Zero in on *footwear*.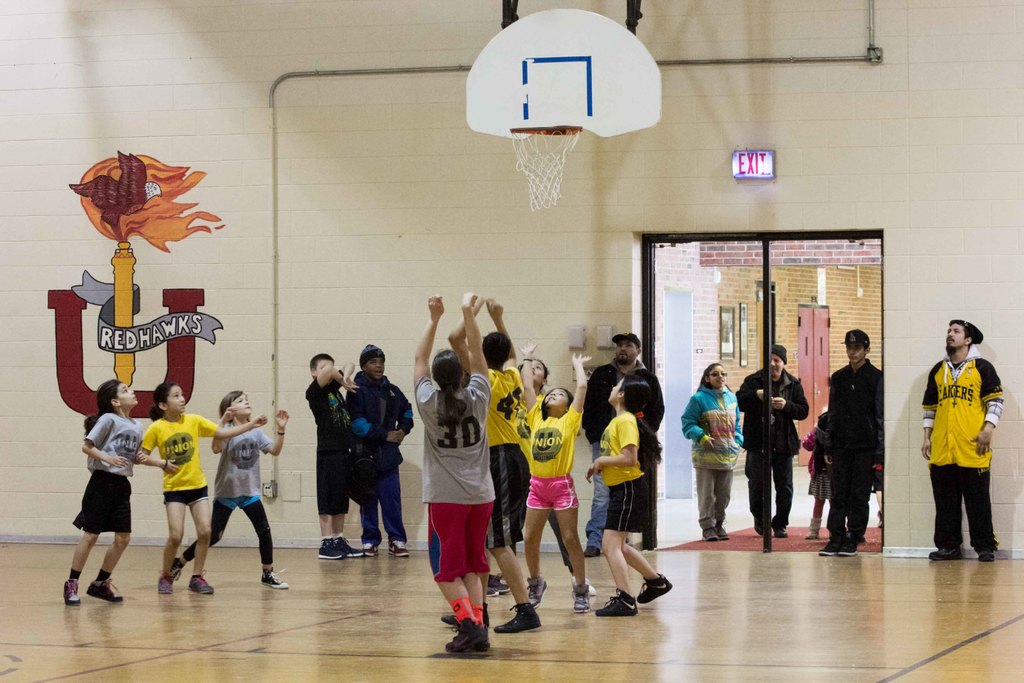
Zeroed in: detection(930, 546, 963, 562).
